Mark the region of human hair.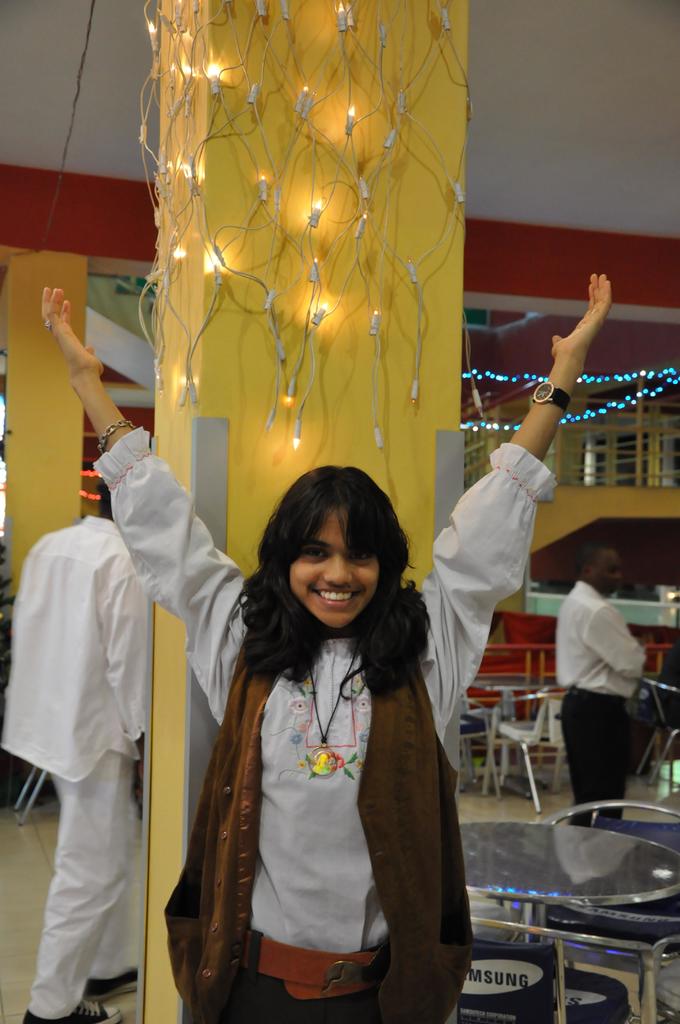
Region: <bbox>576, 545, 612, 589</bbox>.
